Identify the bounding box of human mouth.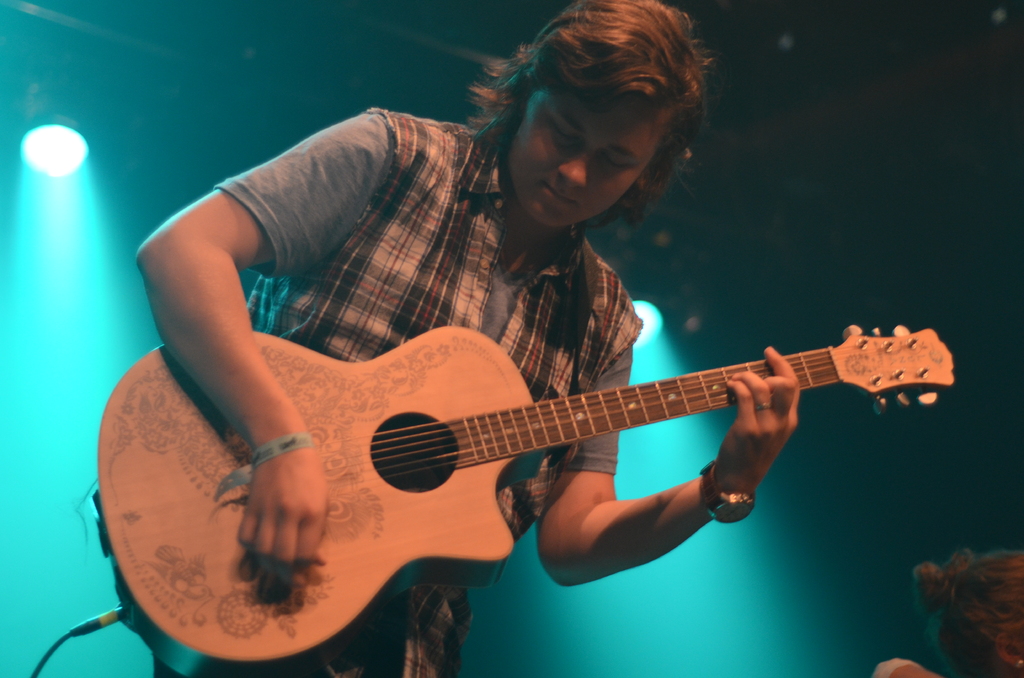
[541,180,586,207].
